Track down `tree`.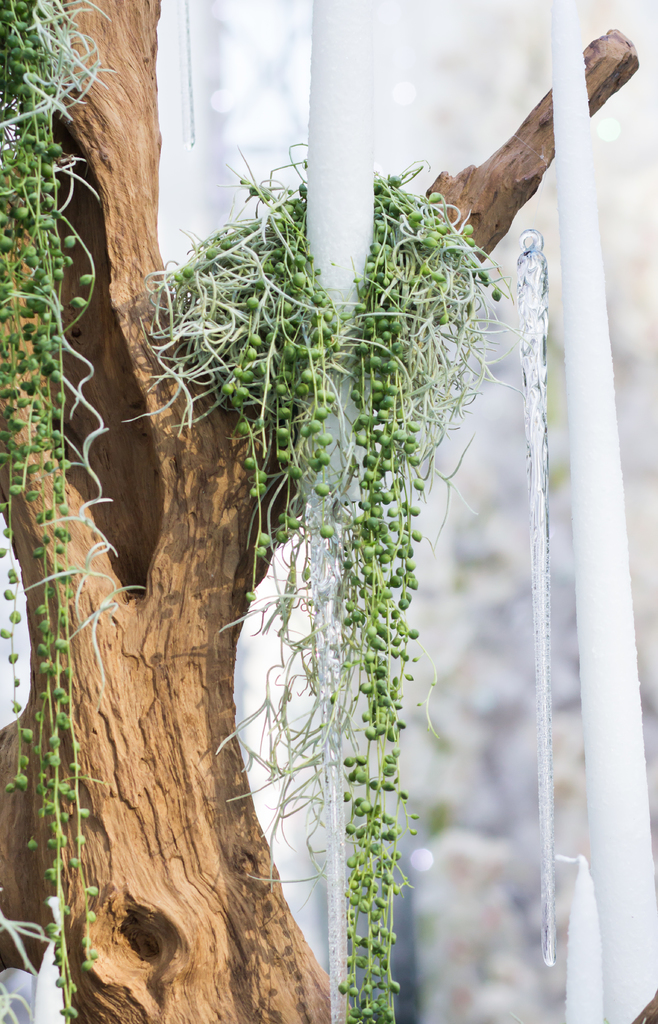
Tracked to locate(2, 5, 638, 1023).
